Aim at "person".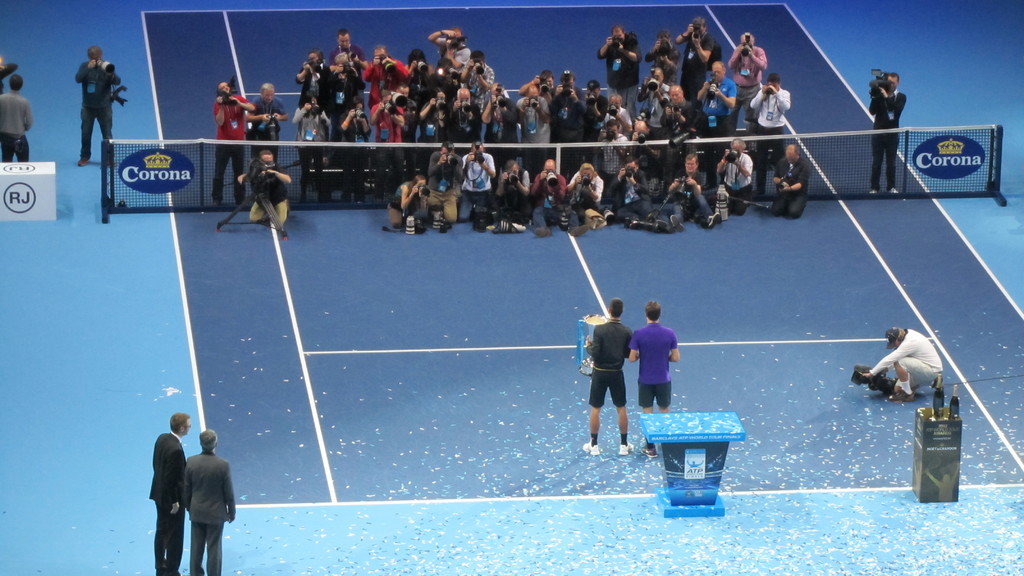
Aimed at pyautogui.locateOnScreen(861, 77, 906, 198).
